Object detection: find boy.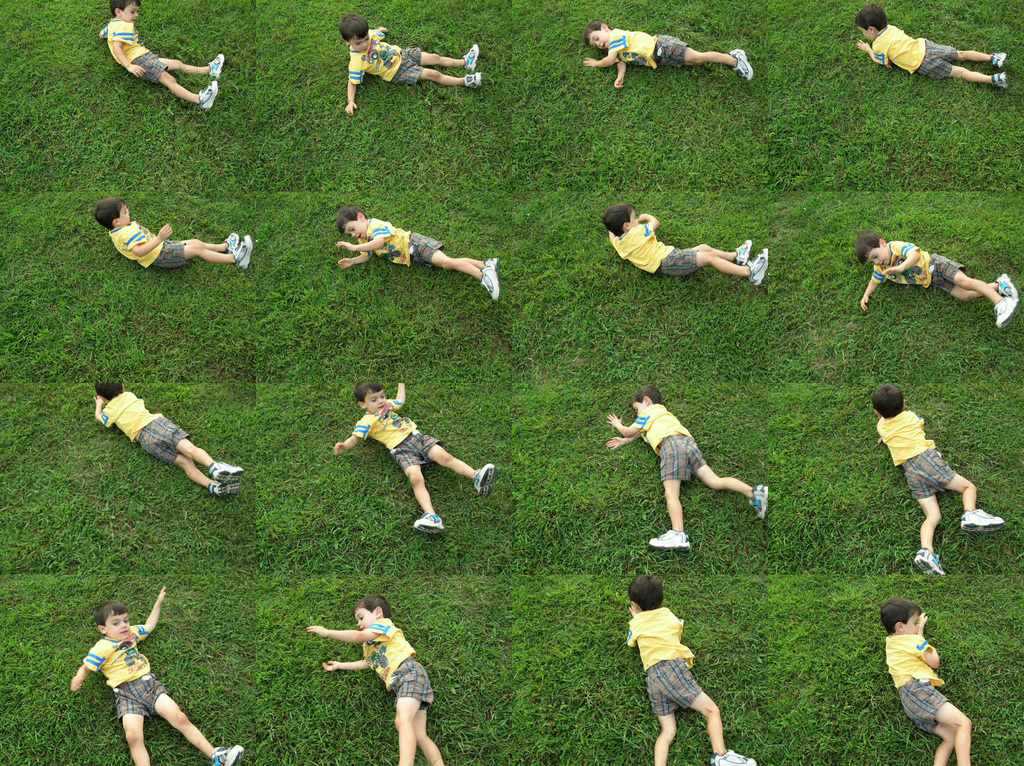
344/12/485/101.
